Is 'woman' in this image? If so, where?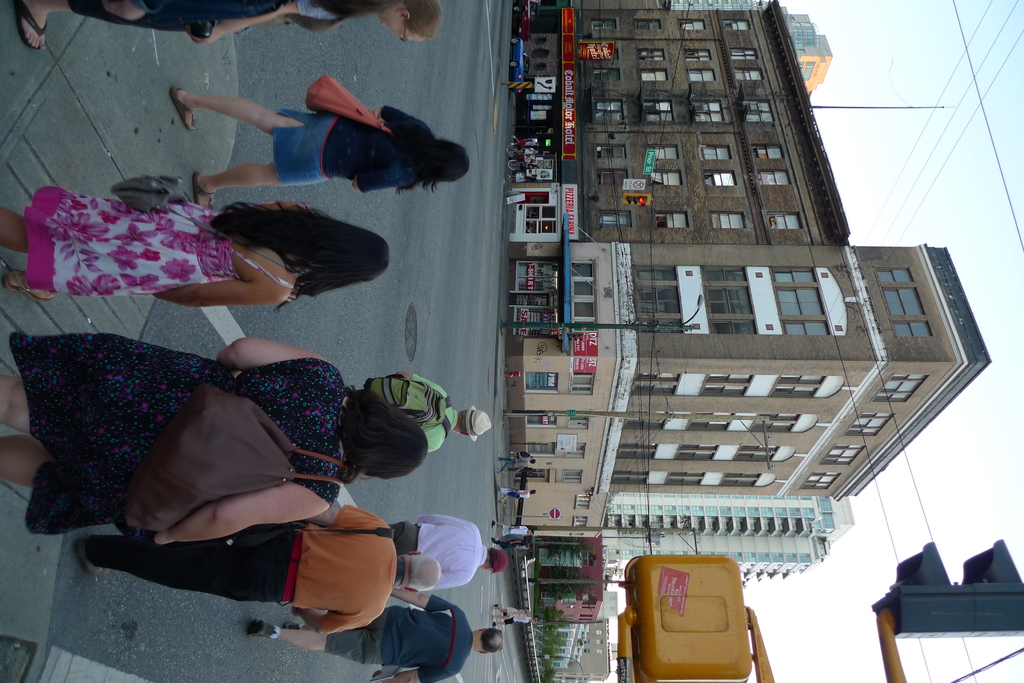
Yes, at region(9, 0, 444, 56).
